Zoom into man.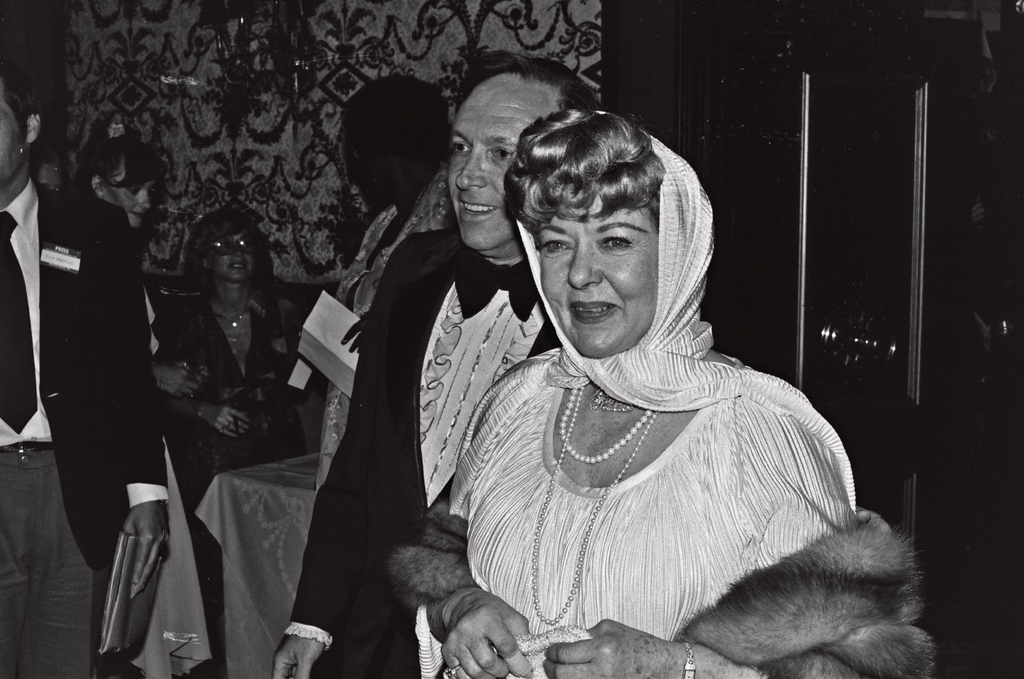
Zoom target: 0 73 186 678.
